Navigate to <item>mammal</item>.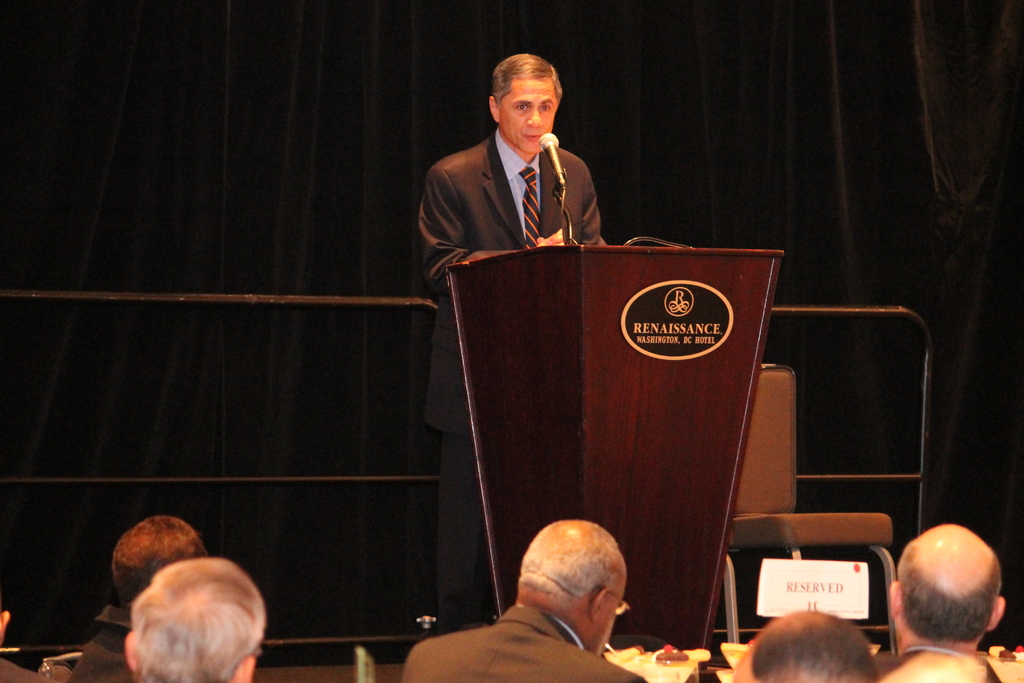
Navigation target: pyautogui.locateOnScreen(414, 52, 611, 635).
